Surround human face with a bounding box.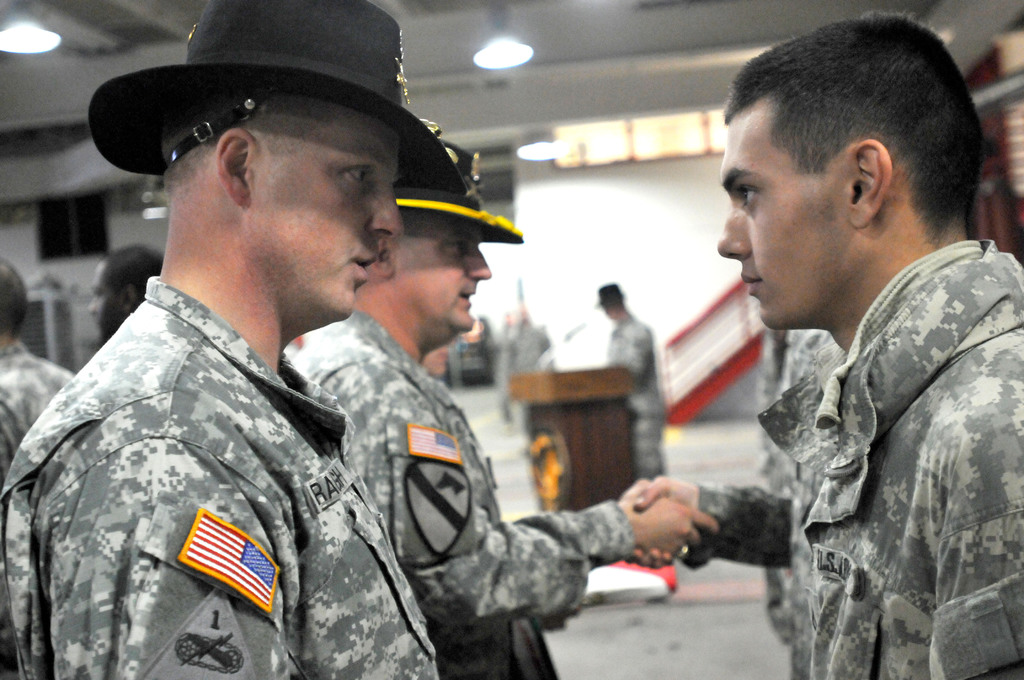
box=[248, 110, 403, 321].
